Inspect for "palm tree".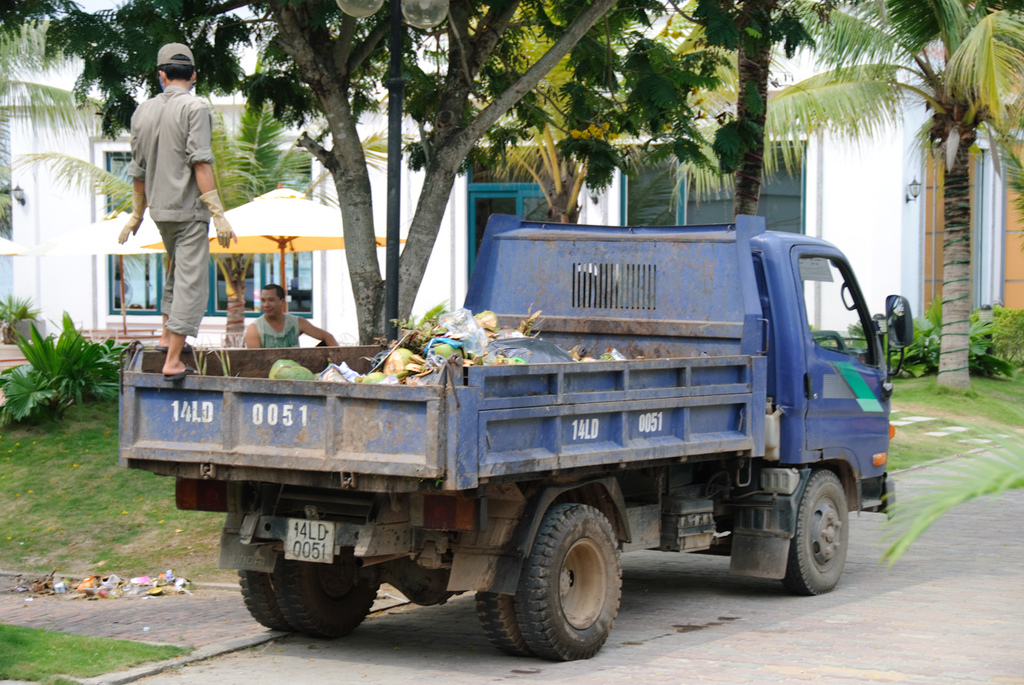
Inspection: l=507, t=97, r=634, b=250.
